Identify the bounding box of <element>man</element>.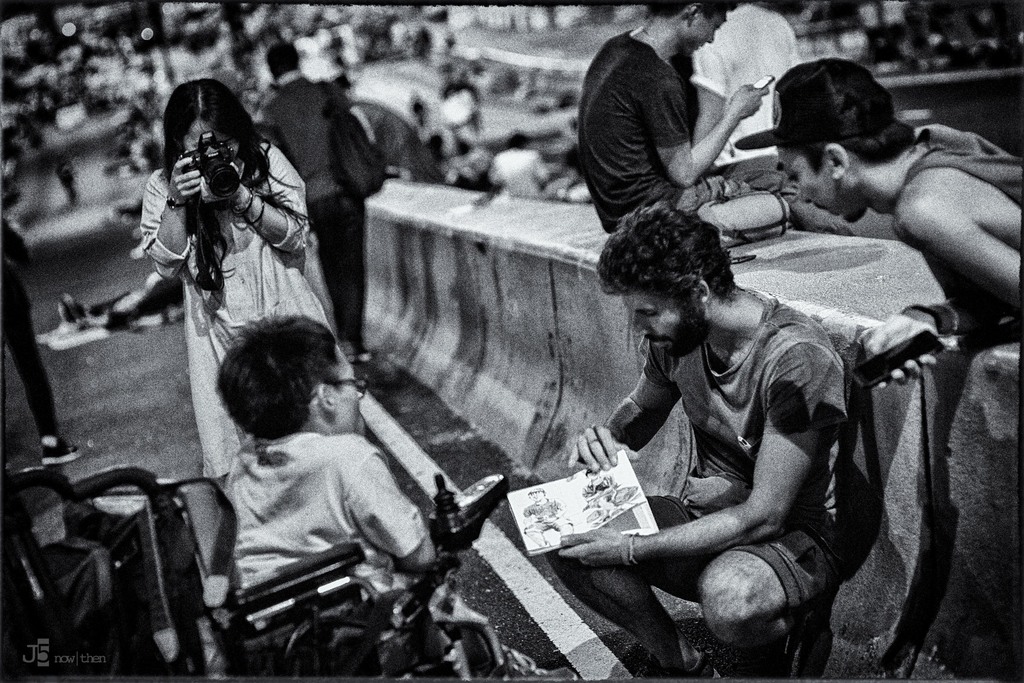
{"left": 257, "top": 40, "right": 381, "bottom": 361}.
